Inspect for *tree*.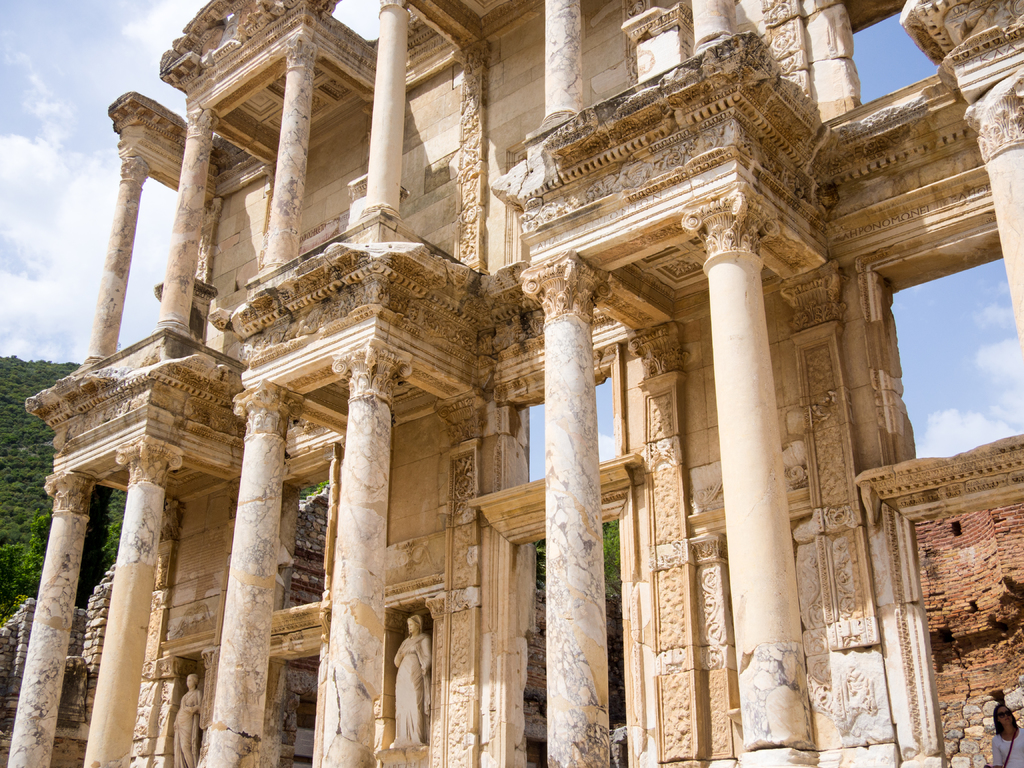
Inspection: left=297, top=483, right=318, bottom=516.
